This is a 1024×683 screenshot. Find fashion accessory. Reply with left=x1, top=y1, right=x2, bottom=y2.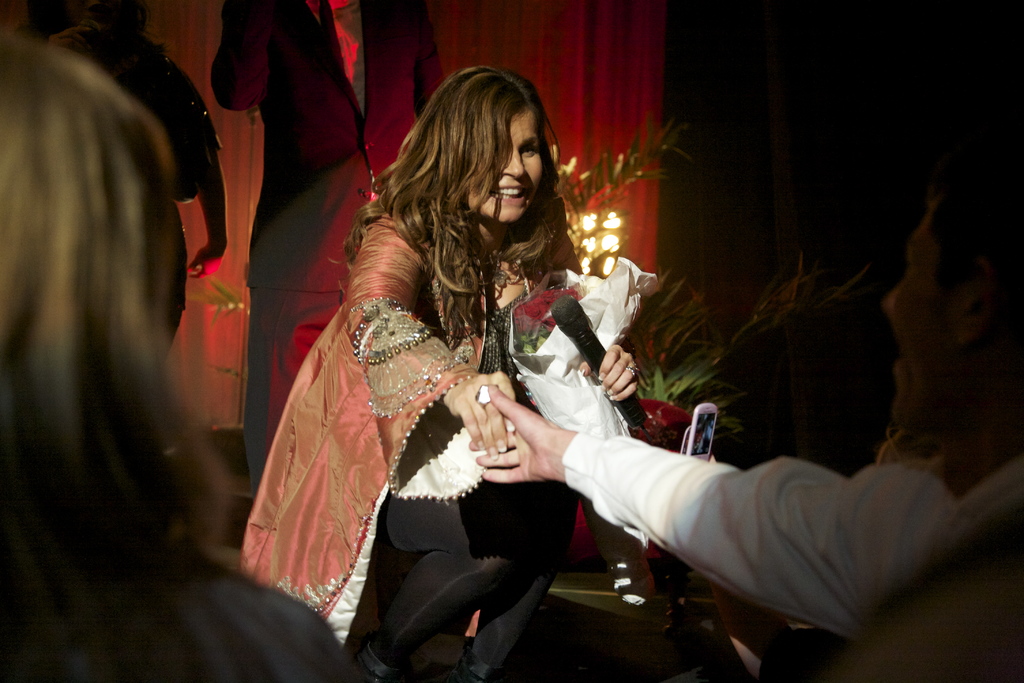
left=474, top=384, right=492, bottom=409.
